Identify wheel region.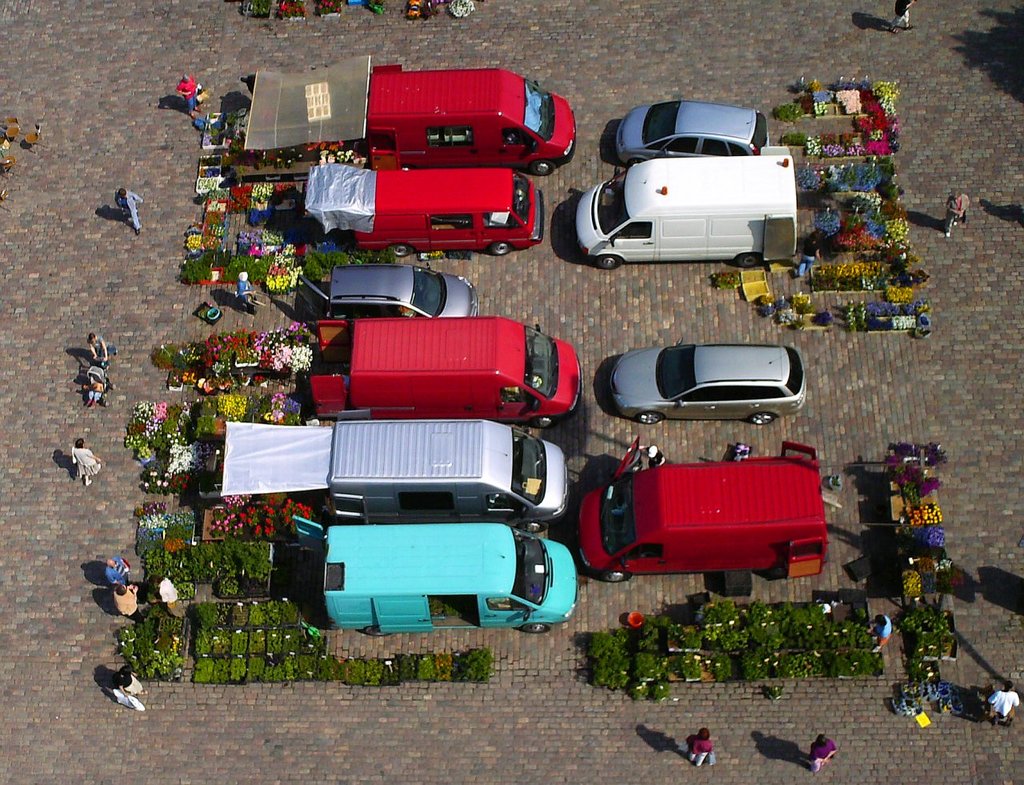
Region: left=629, top=156, right=645, bottom=166.
